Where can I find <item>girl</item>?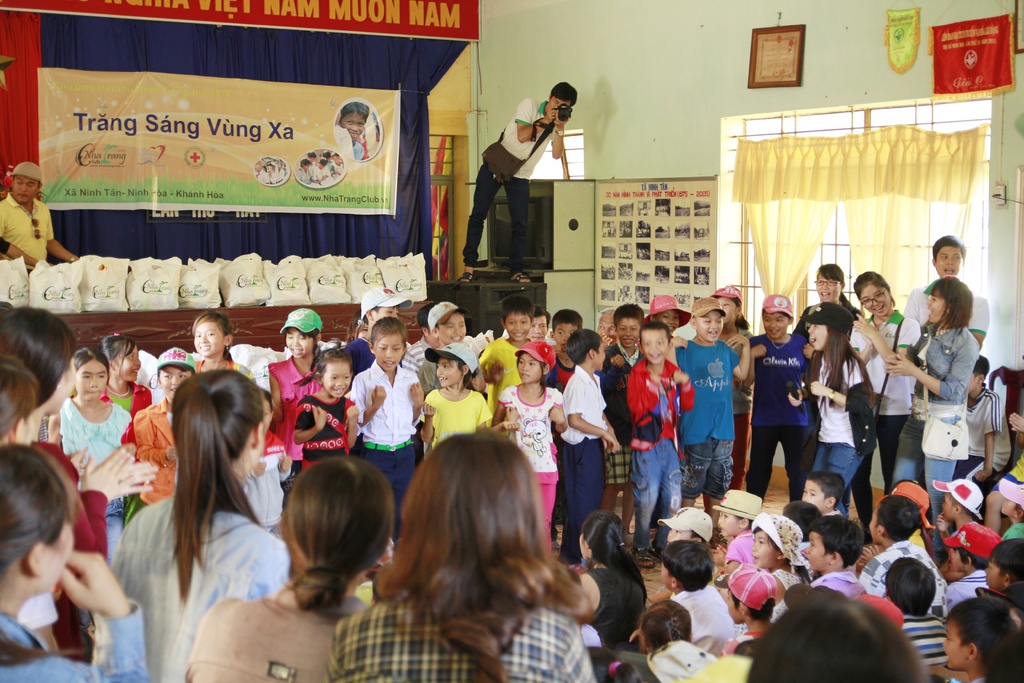
You can find it at 288 345 358 456.
